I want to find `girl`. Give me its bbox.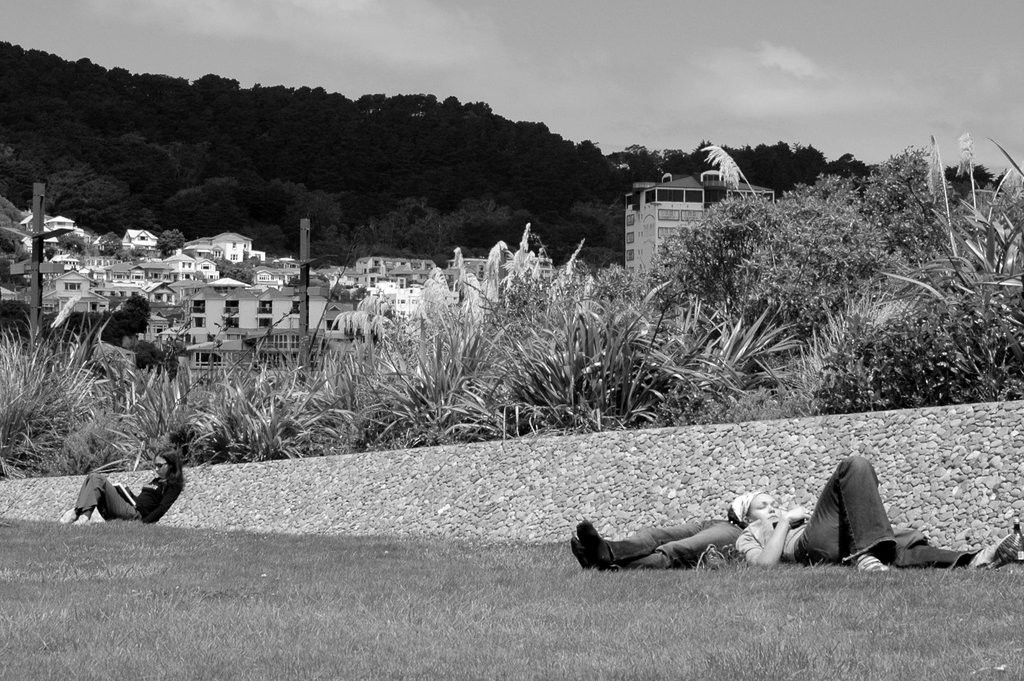
l=725, t=452, r=1021, b=569.
